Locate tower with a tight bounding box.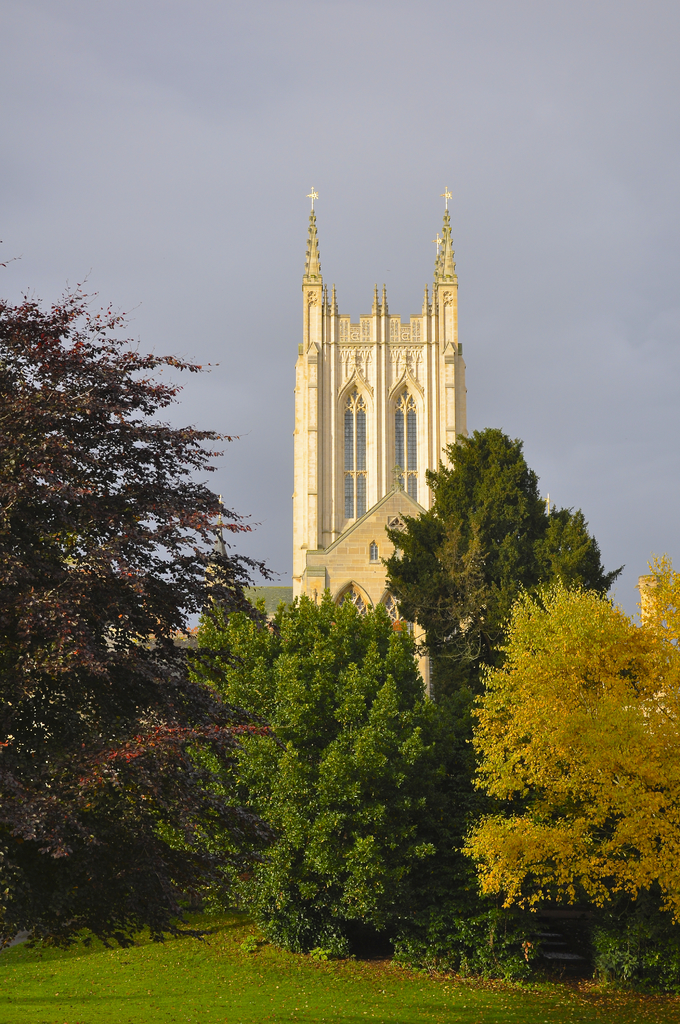
detection(269, 166, 484, 593).
